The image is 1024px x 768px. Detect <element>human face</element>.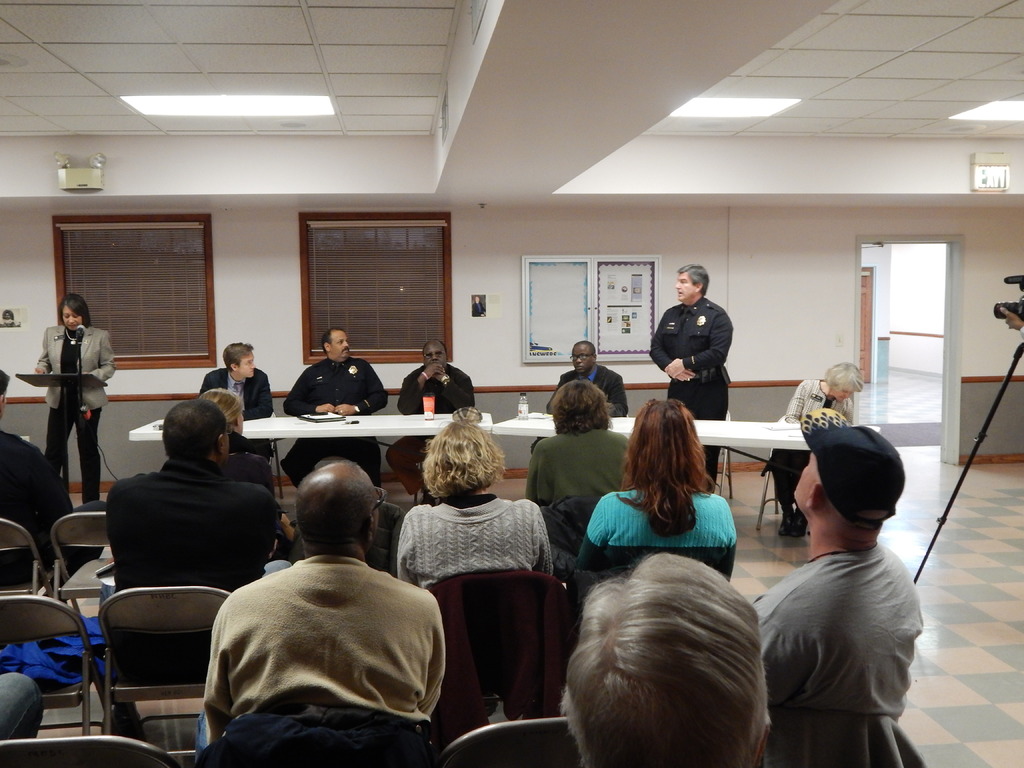
Detection: [424, 341, 445, 365].
